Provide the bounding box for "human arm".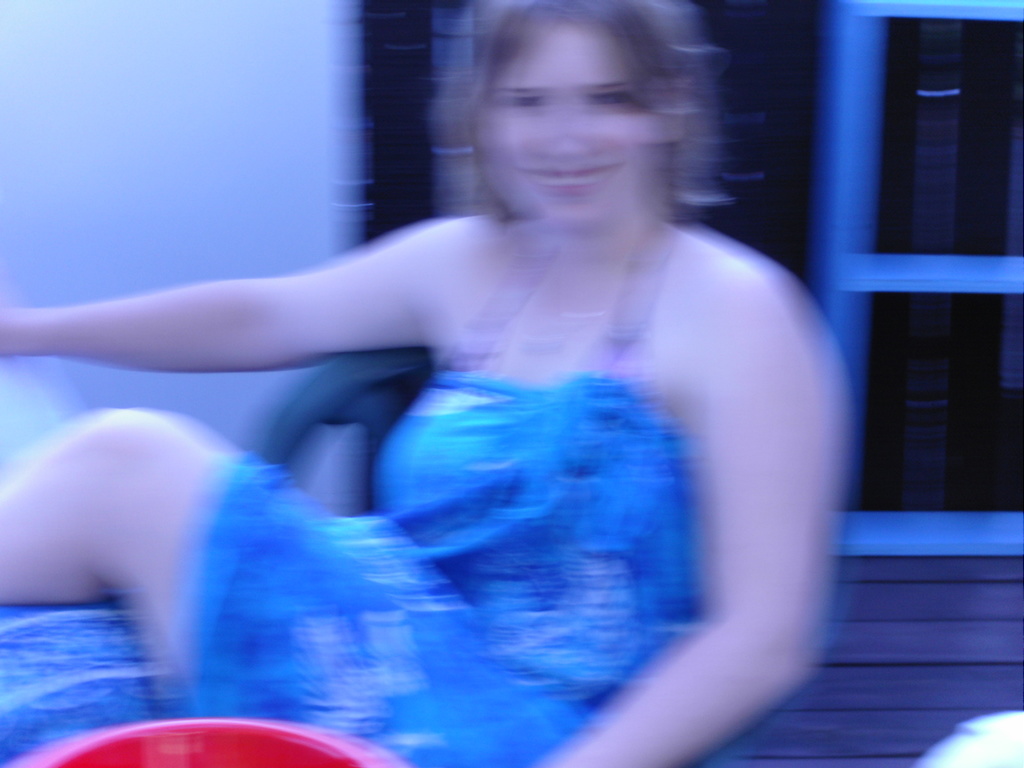
(0, 213, 476, 352).
